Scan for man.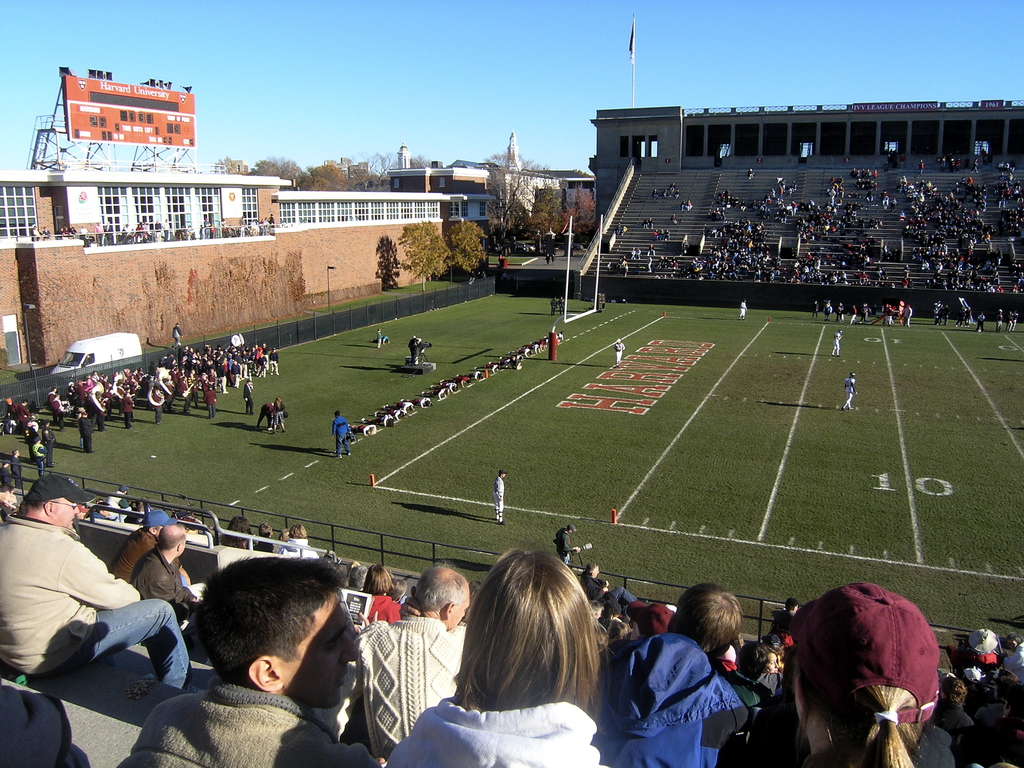
Scan result: <box>587,582,755,767</box>.
